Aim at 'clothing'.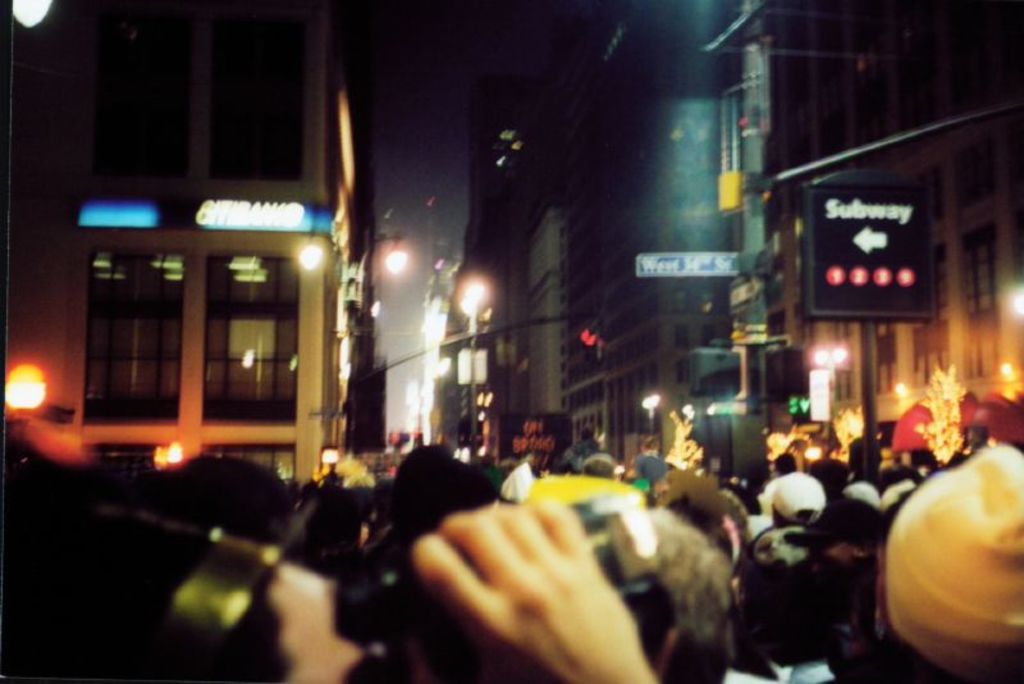
Aimed at {"left": 813, "top": 637, "right": 975, "bottom": 683}.
